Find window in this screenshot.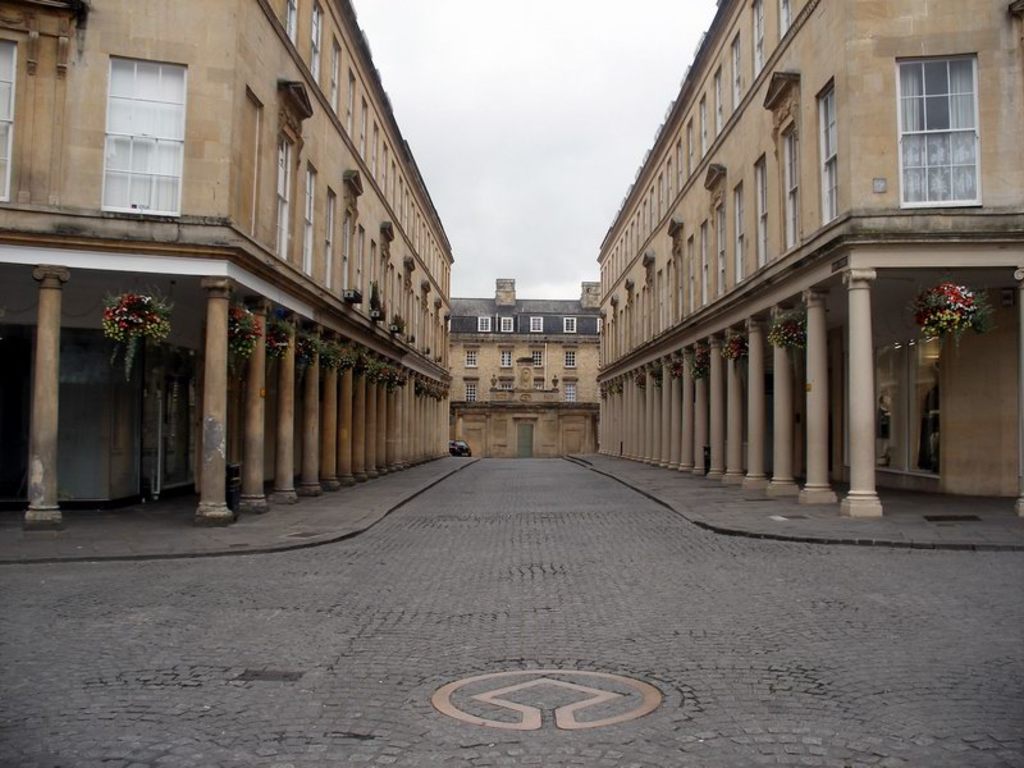
The bounding box for window is (274,124,302,265).
